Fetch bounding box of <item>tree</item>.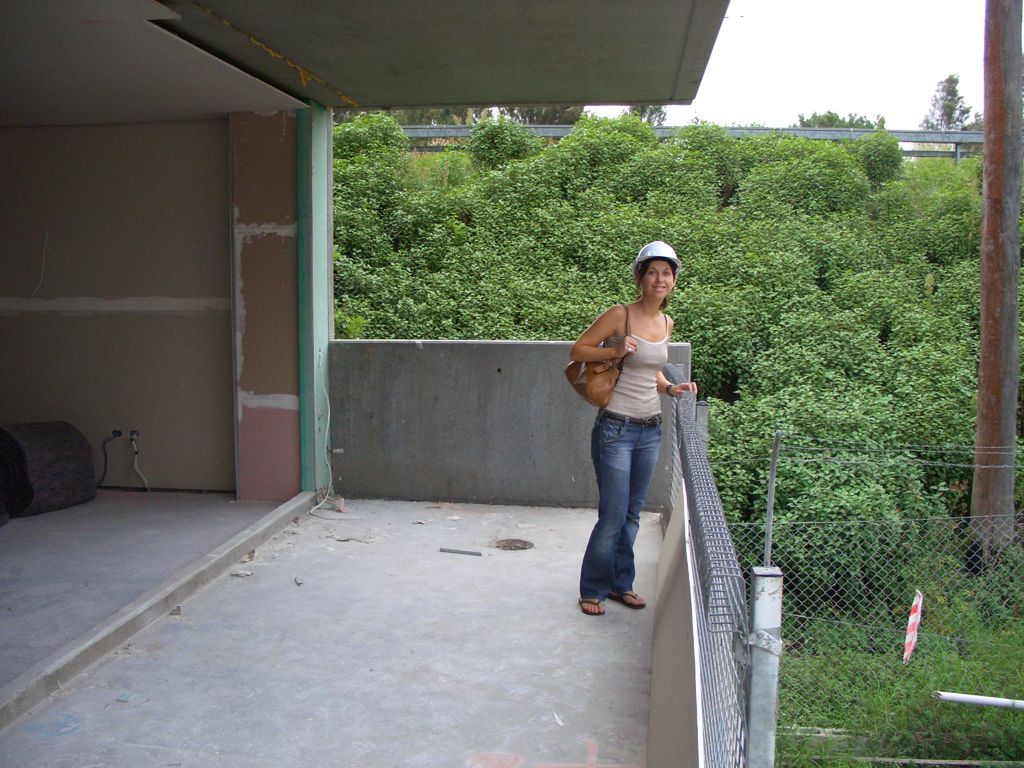
Bbox: pyautogui.locateOnScreen(630, 100, 666, 129).
